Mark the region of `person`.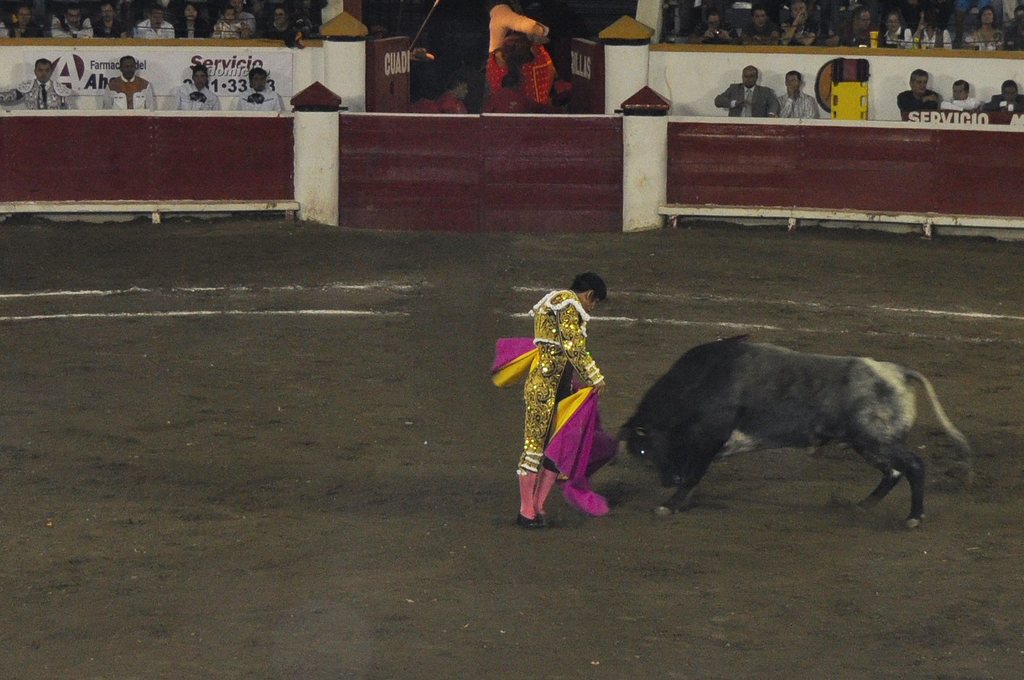
Region: <region>223, 66, 285, 114</region>.
